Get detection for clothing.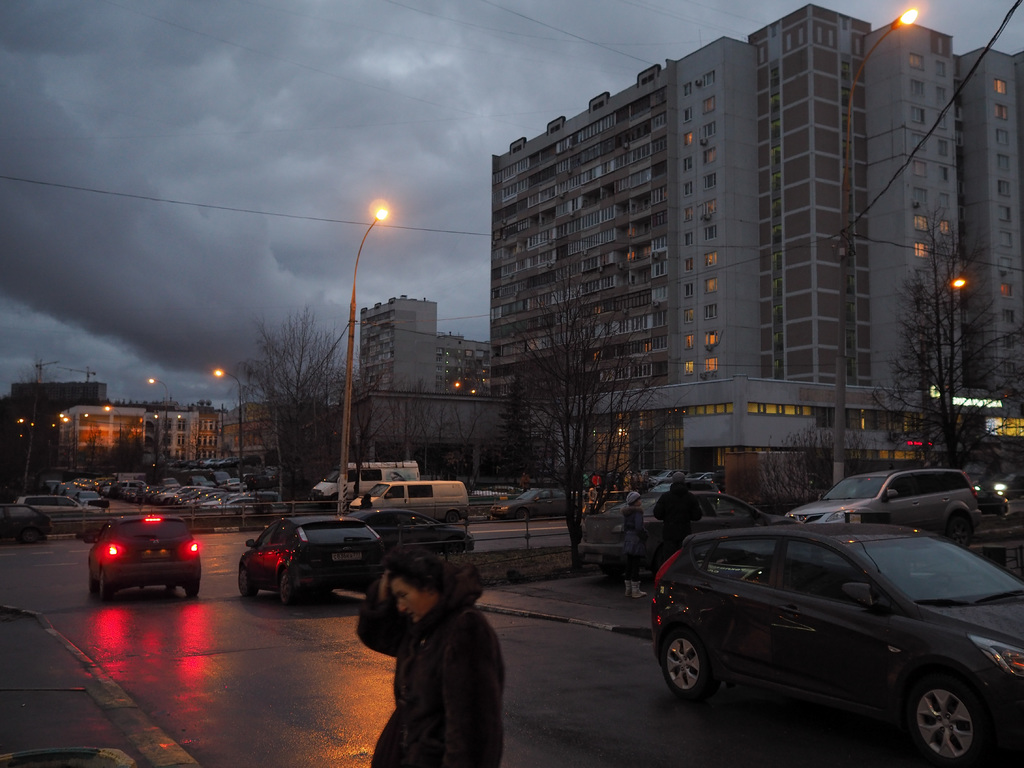
Detection: region(588, 486, 598, 509).
